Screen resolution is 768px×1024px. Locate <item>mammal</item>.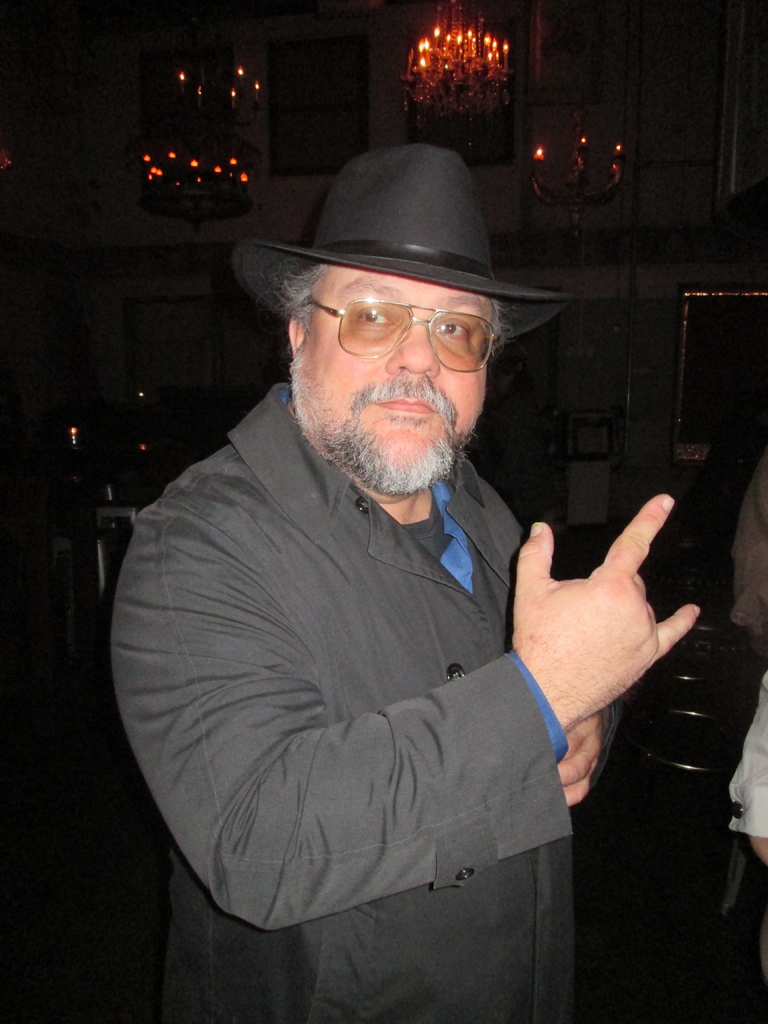
731, 436, 767, 641.
